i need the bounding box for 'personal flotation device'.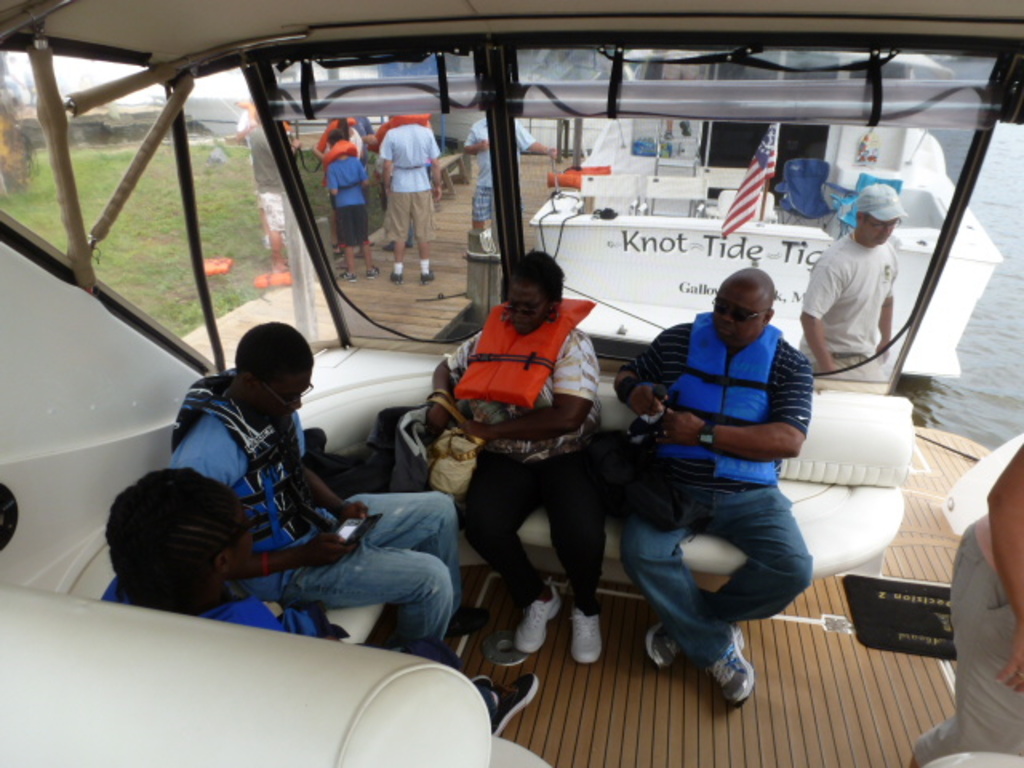
Here it is: (left=323, top=139, right=362, bottom=187).
